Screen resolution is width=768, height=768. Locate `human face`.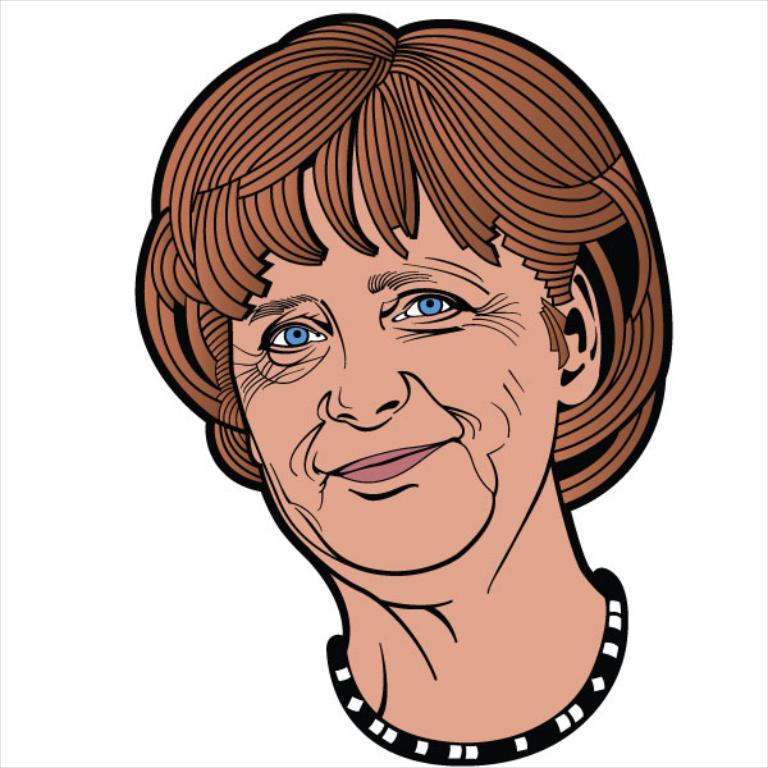
l=228, t=160, r=563, b=589.
